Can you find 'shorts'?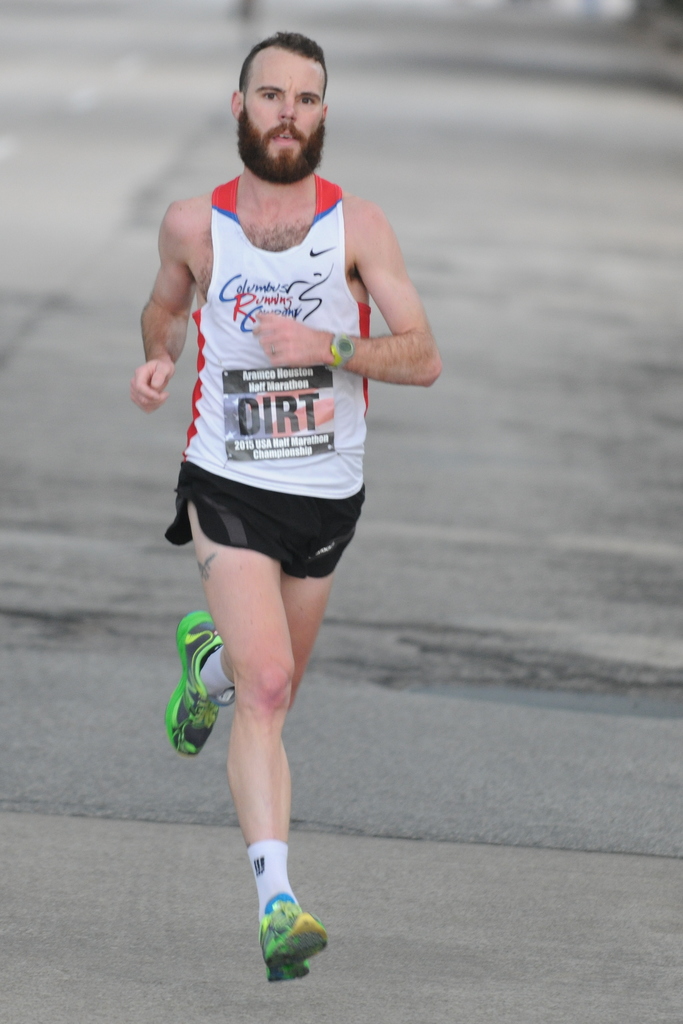
Yes, bounding box: [x1=162, y1=473, x2=375, y2=568].
